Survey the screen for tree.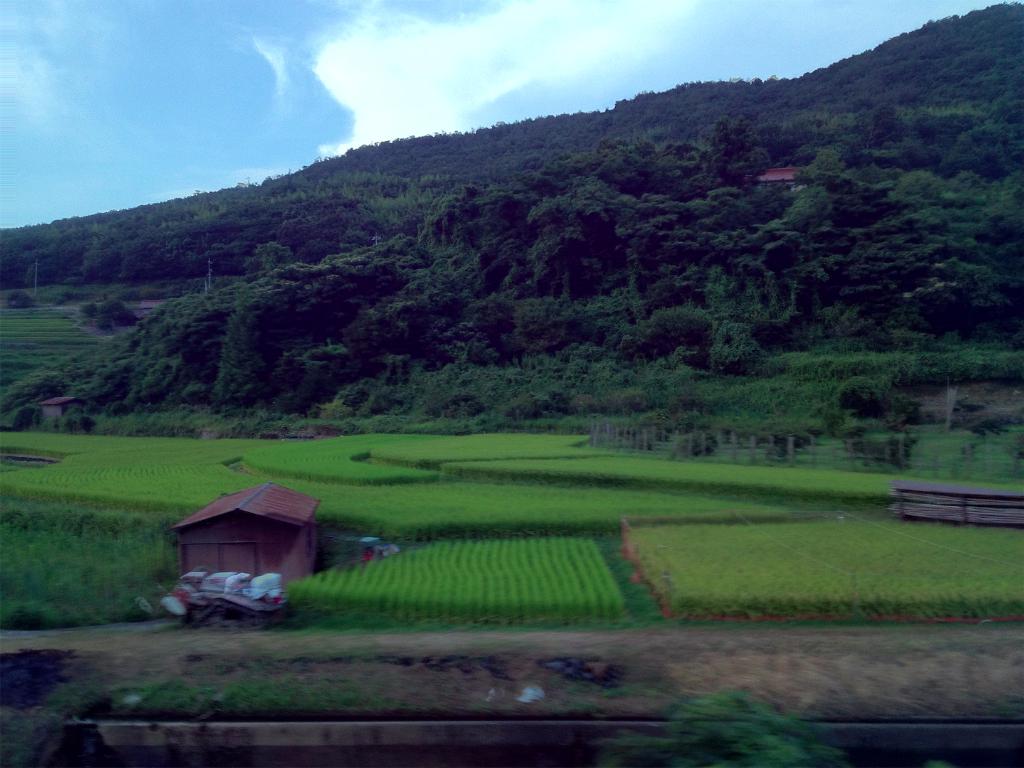
Survey found: bbox(614, 690, 835, 764).
